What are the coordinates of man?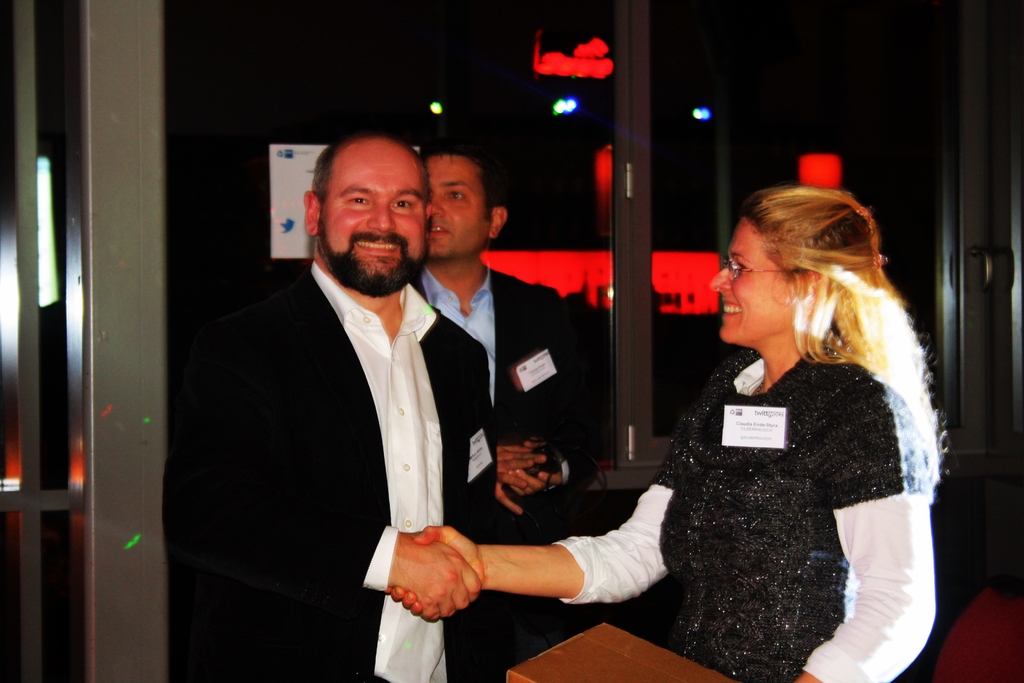
(x1=184, y1=126, x2=463, y2=682).
